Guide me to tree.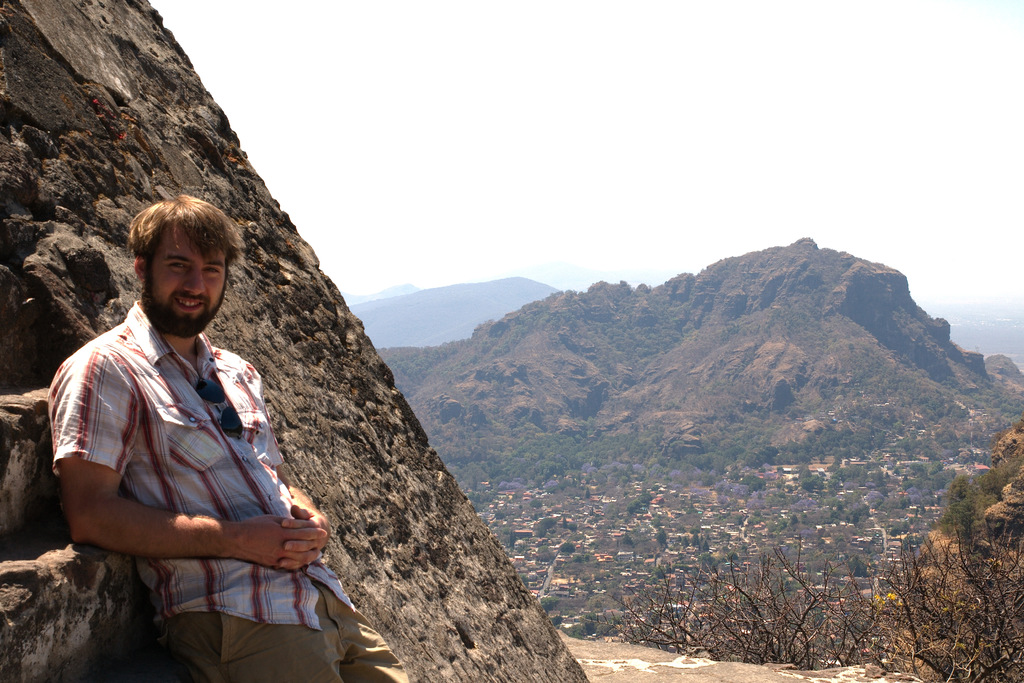
Guidance: (556, 541, 577, 555).
